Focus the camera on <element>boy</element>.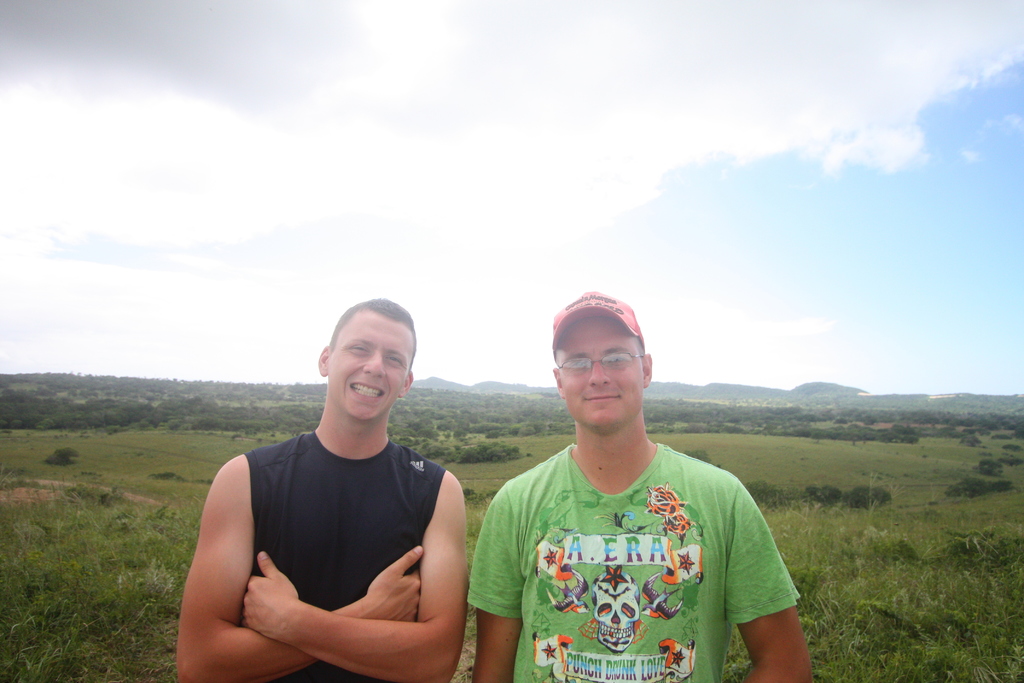
Focus region: {"x1": 468, "y1": 290, "x2": 812, "y2": 682}.
